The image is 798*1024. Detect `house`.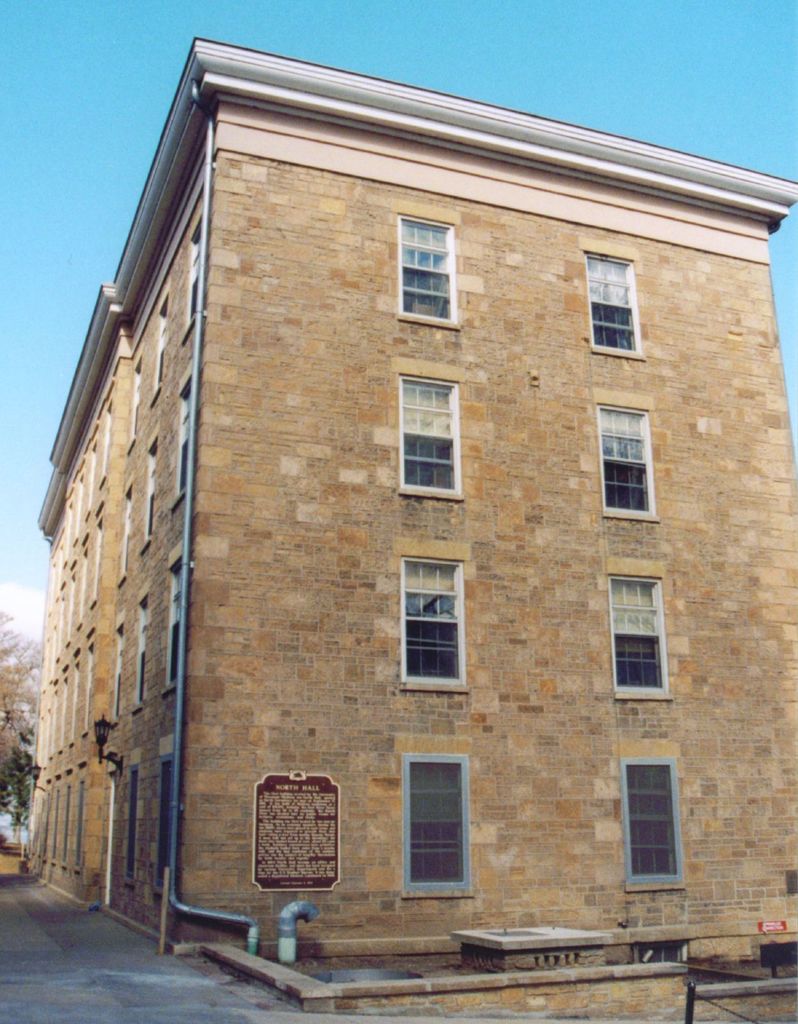
Detection: {"x1": 19, "y1": 38, "x2": 797, "y2": 950}.
